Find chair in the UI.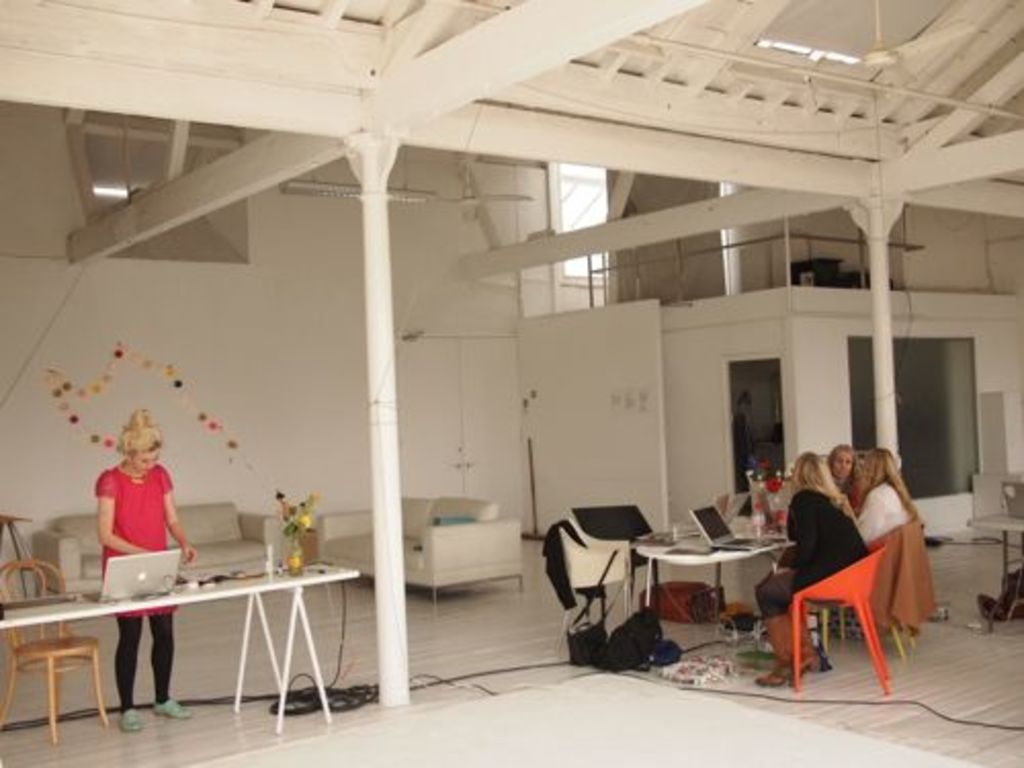
UI element at x1=567, y1=502, x2=668, y2=610.
